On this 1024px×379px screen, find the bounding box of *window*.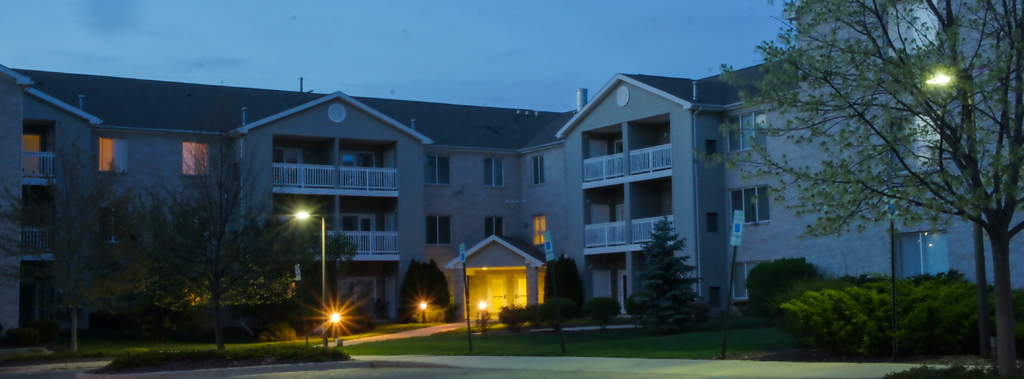
Bounding box: rect(728, 191, 774, 223).
